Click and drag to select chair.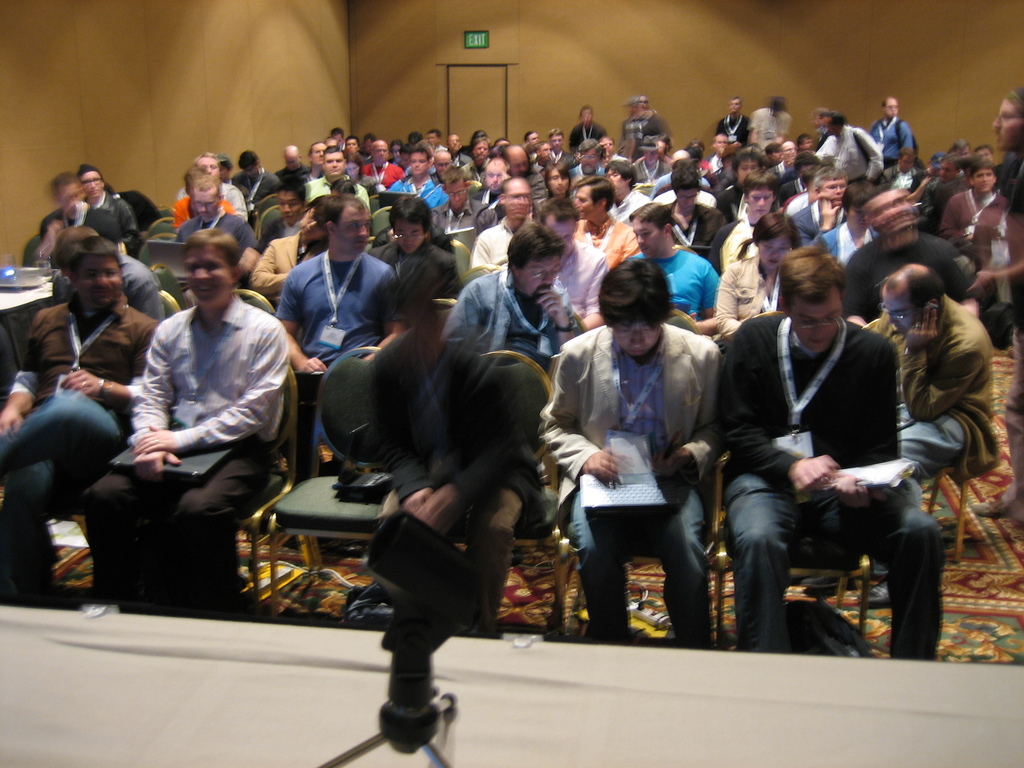
Selection: locate(272, 348, 408, 630).
